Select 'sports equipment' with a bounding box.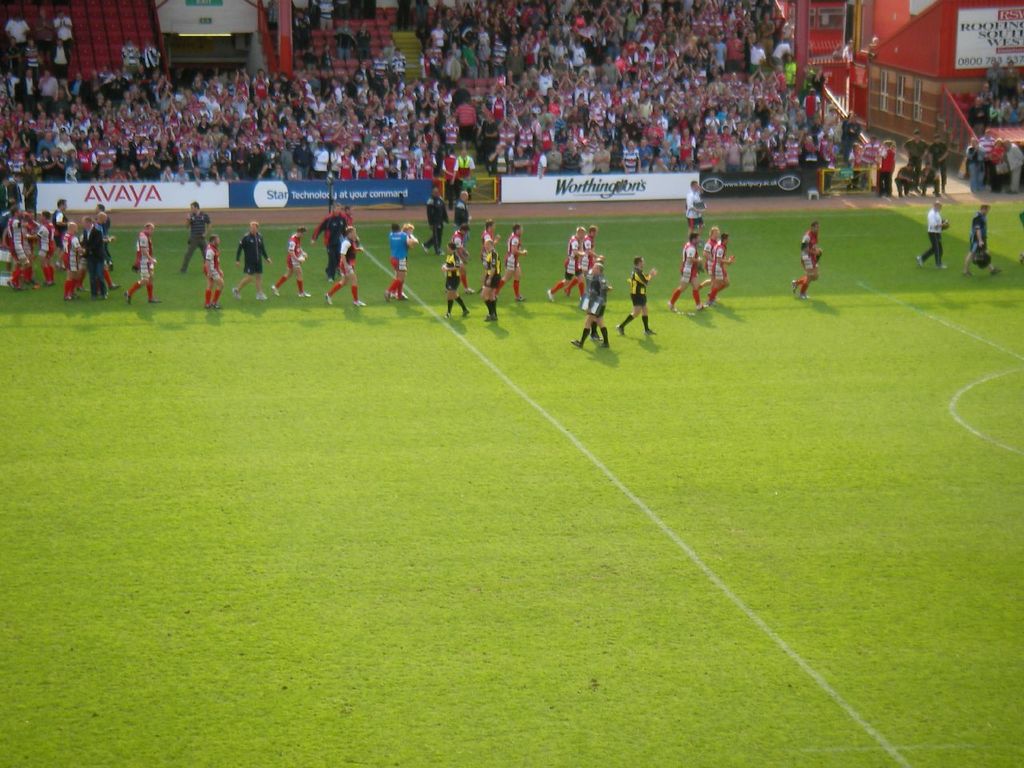
box(41, 278, 54, 287).
